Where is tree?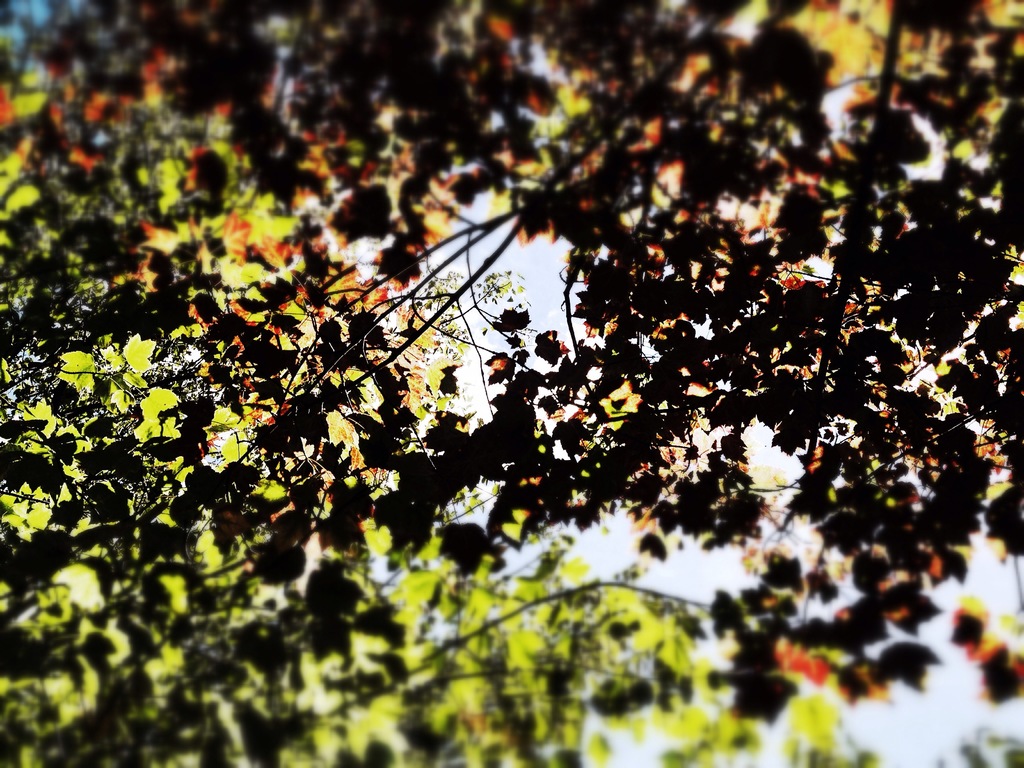
{"left": 1, "top": 10, "right": 1000, "bottom": 752}.
